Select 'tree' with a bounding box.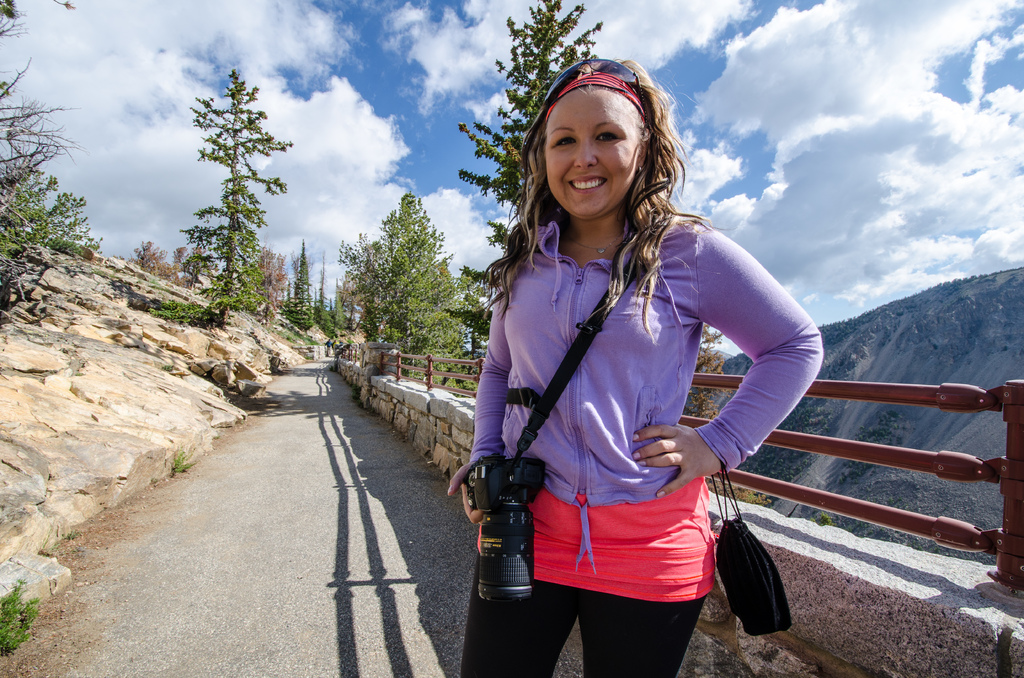
rect(440, 0, 604, 339).
